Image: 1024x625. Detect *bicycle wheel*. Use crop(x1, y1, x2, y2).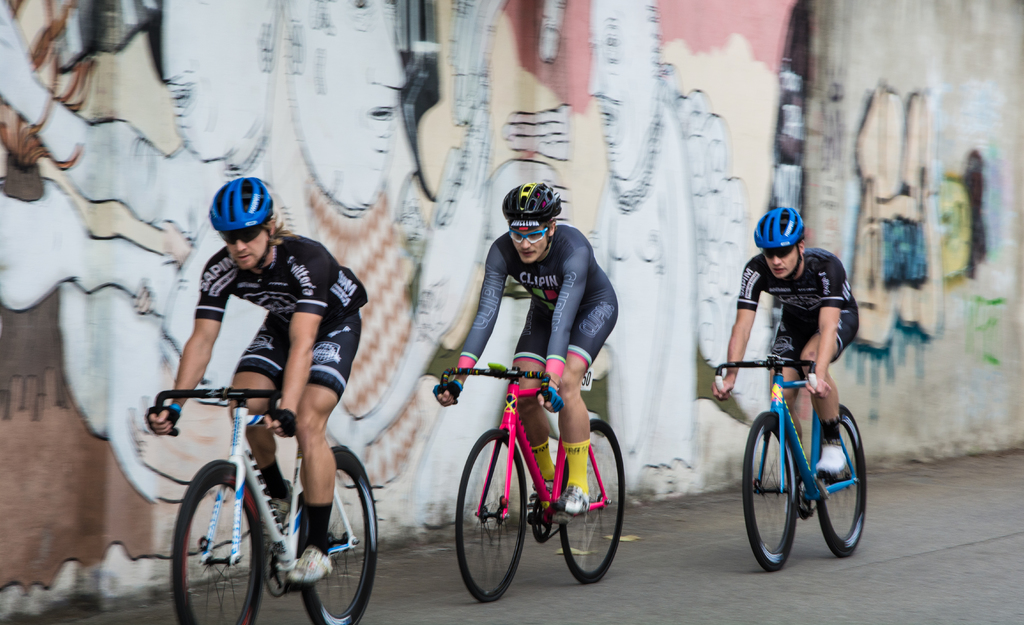
crop(460, 437, 539, 601).
